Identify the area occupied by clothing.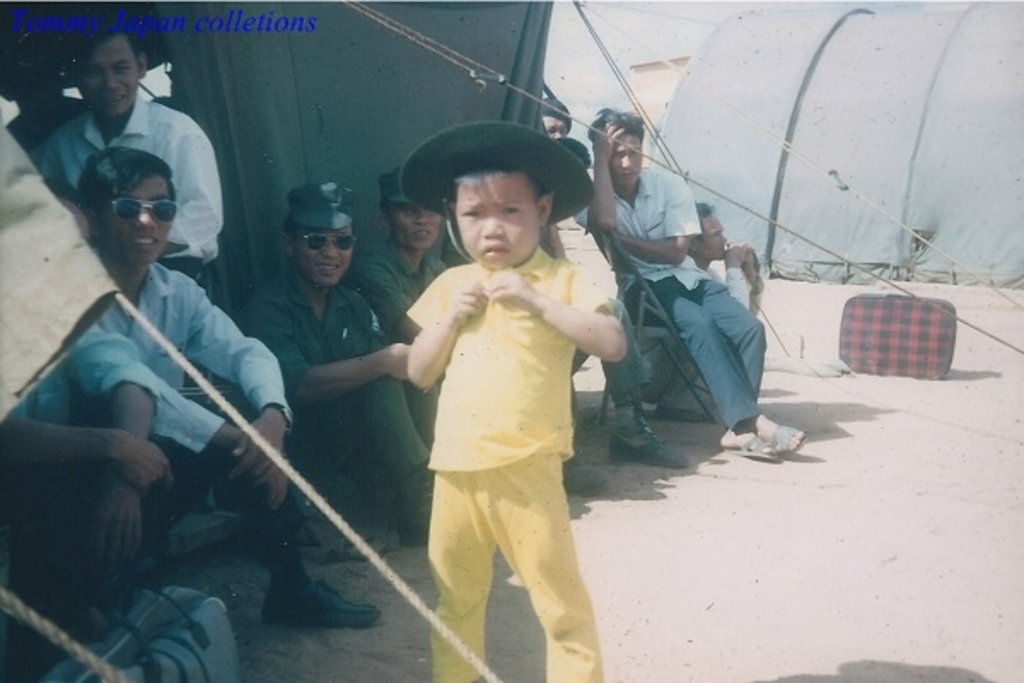
Area: (406,244,616,681).
